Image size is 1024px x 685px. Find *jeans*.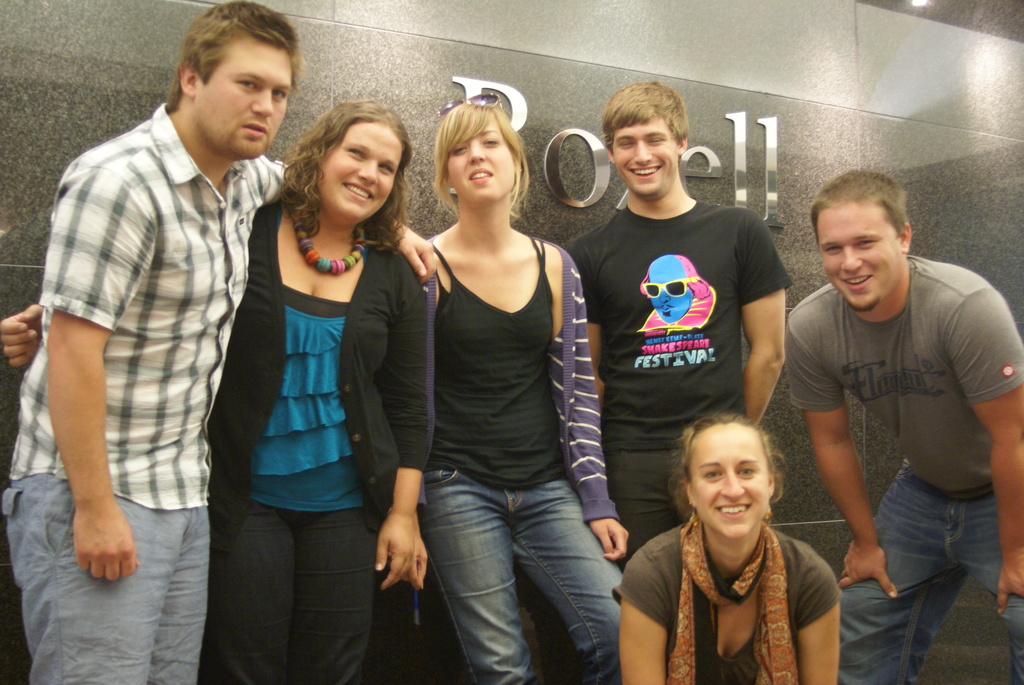
424/471/649/684.
